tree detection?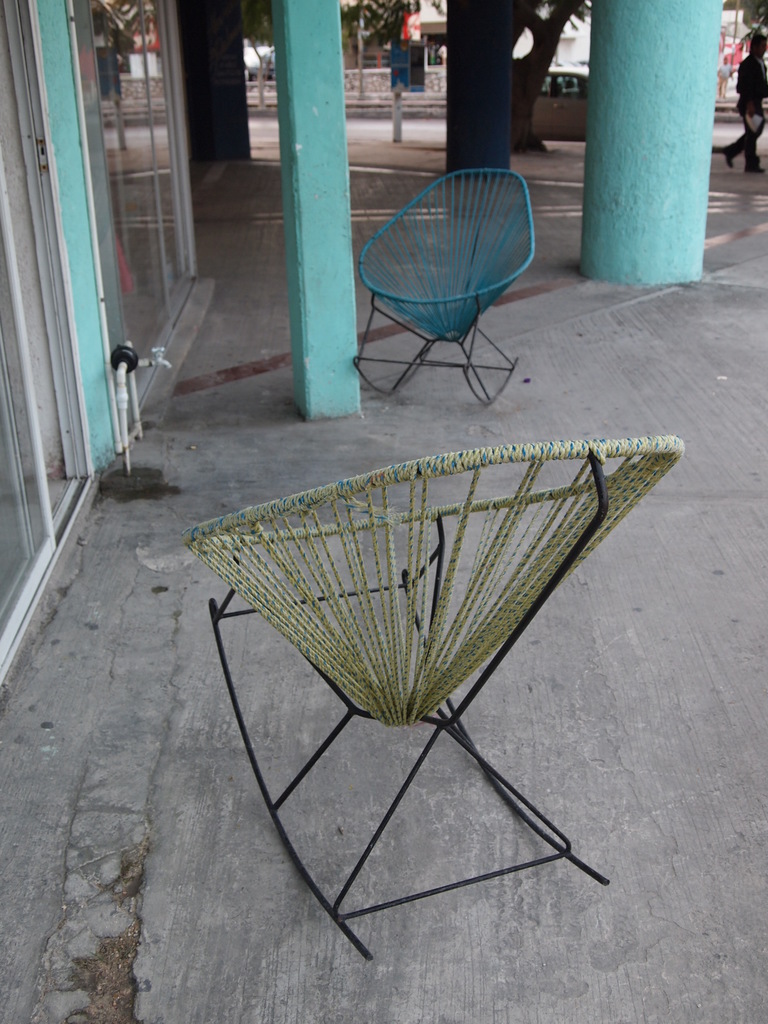
l=176, t=0, r=295, b=180
